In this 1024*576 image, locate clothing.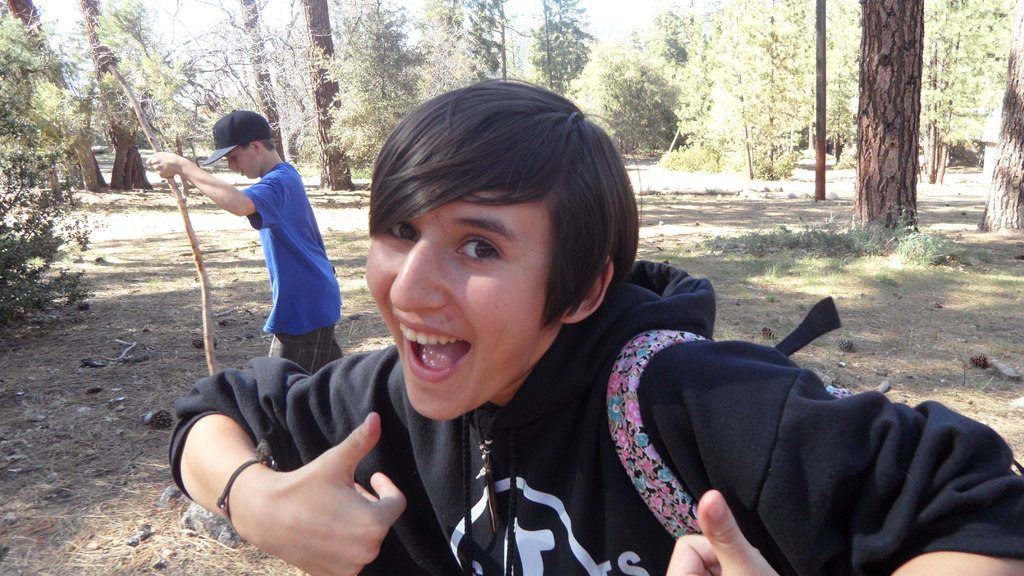
Bounding box: <bbox>240, 164, 342, 384</bbox>.
